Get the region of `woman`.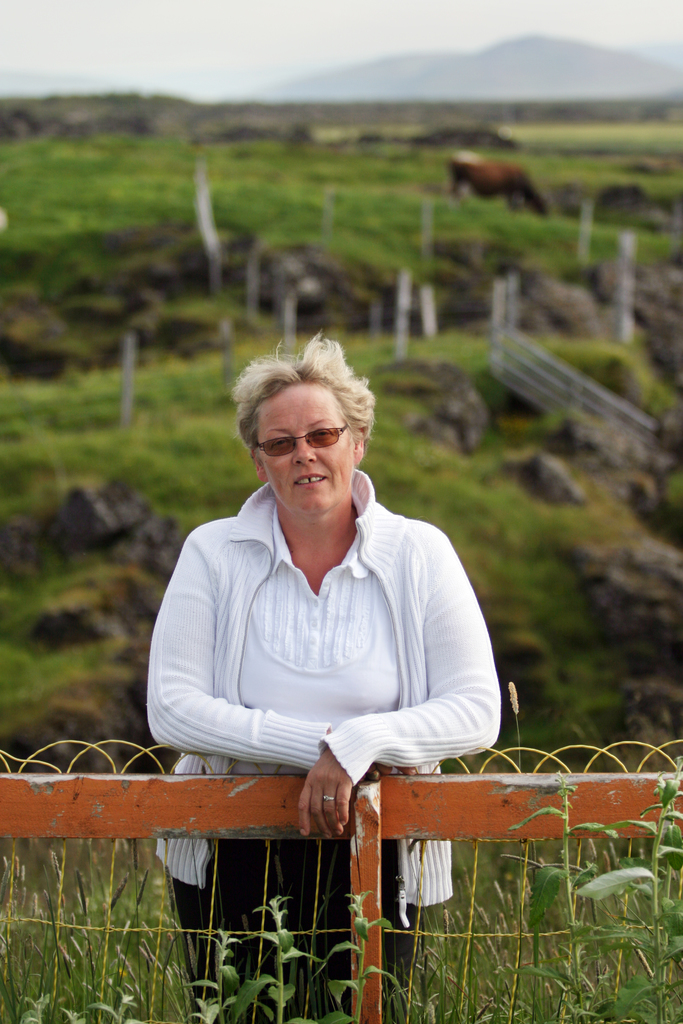
(143, 324, 502, 977).
